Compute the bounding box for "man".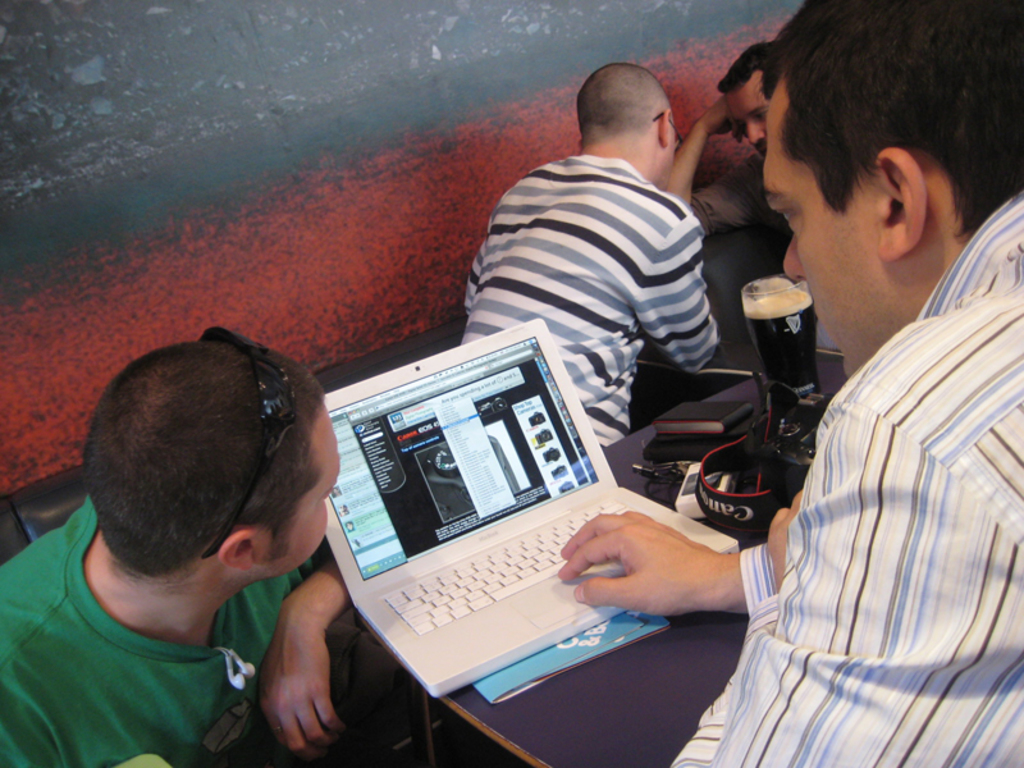
detection(671, 40, 786, 230).
